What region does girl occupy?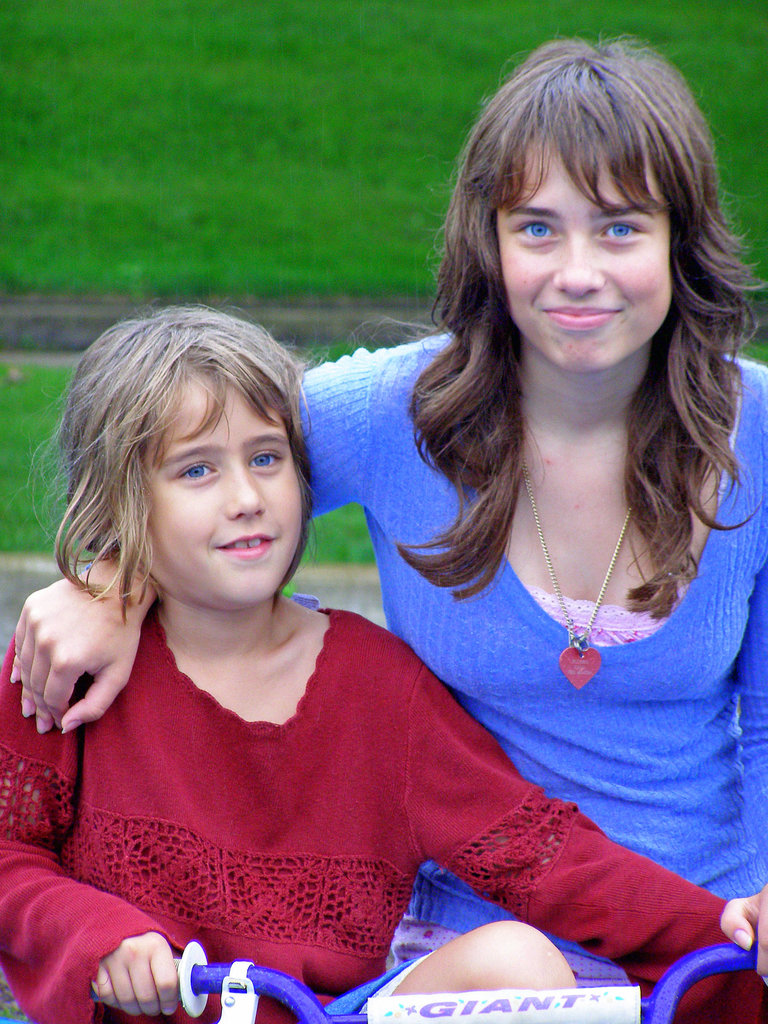
pyautogui.locateOnScreen(12, 40, 767, 995).
